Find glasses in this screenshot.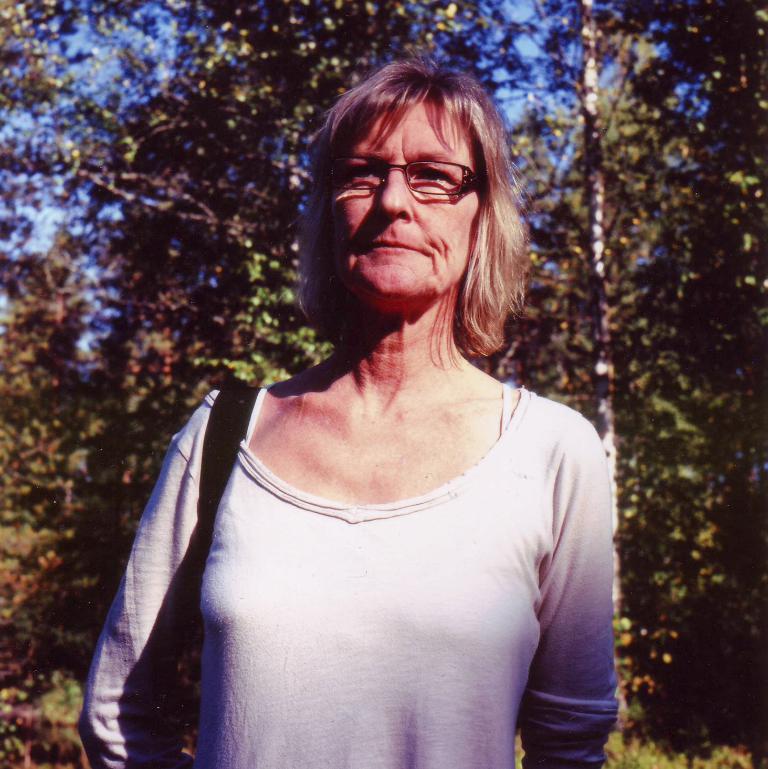
The bounding box for glasses is [316,150,510,199].
